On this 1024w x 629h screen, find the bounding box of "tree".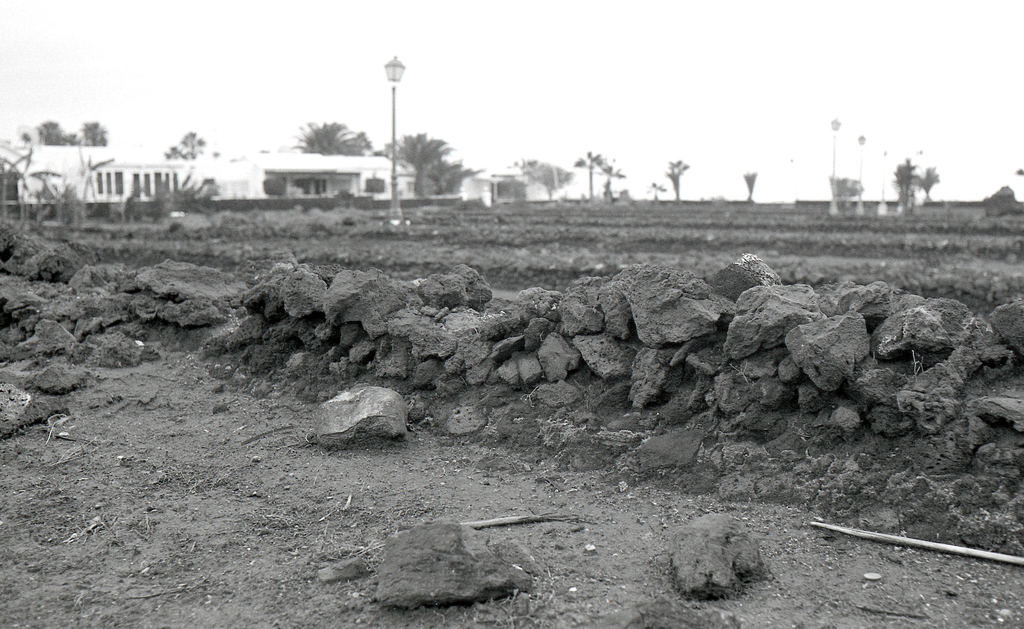
Bounding box: x1=162, y1=128, x2=208, y2=161.
